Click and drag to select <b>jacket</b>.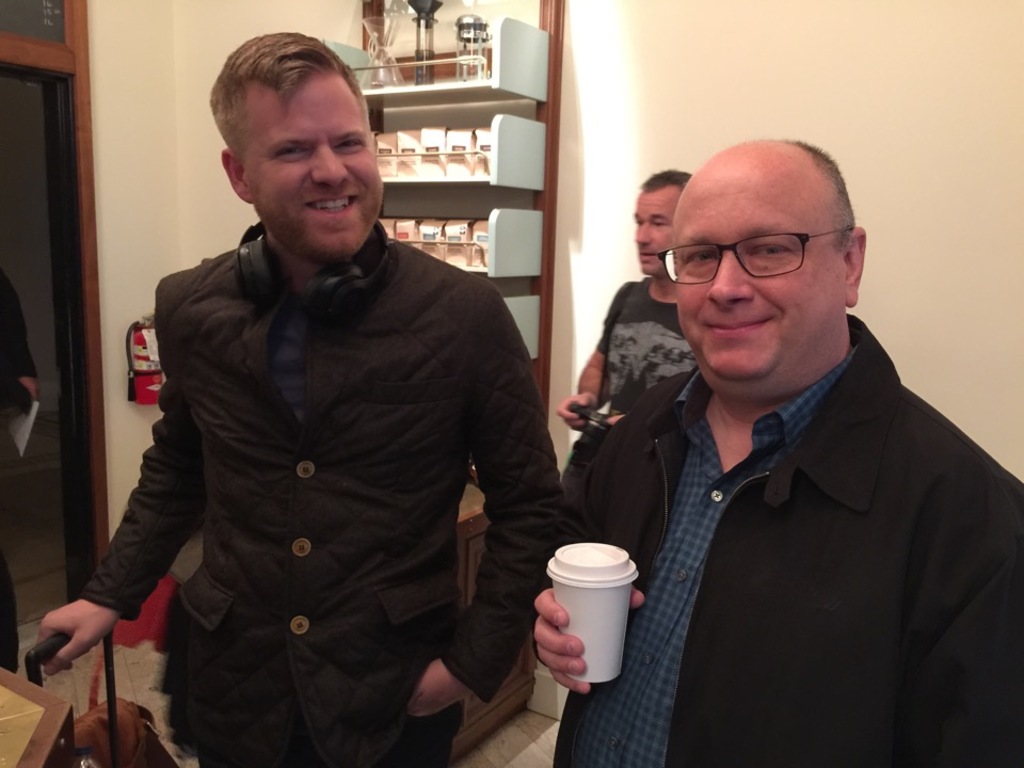
Selection: rect(579, 309, 1023, 767).
